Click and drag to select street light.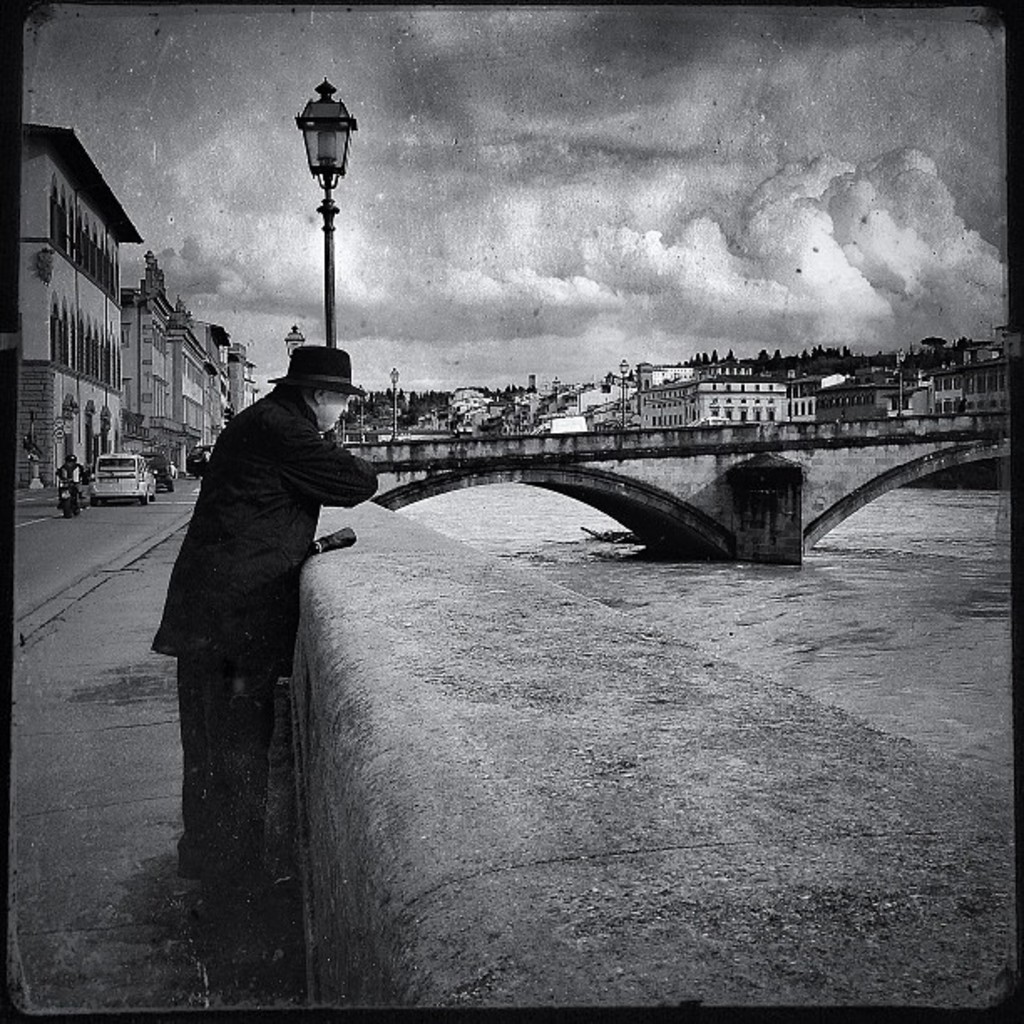
Selection: x1=283 y1=321 x2=310 y2=363.
